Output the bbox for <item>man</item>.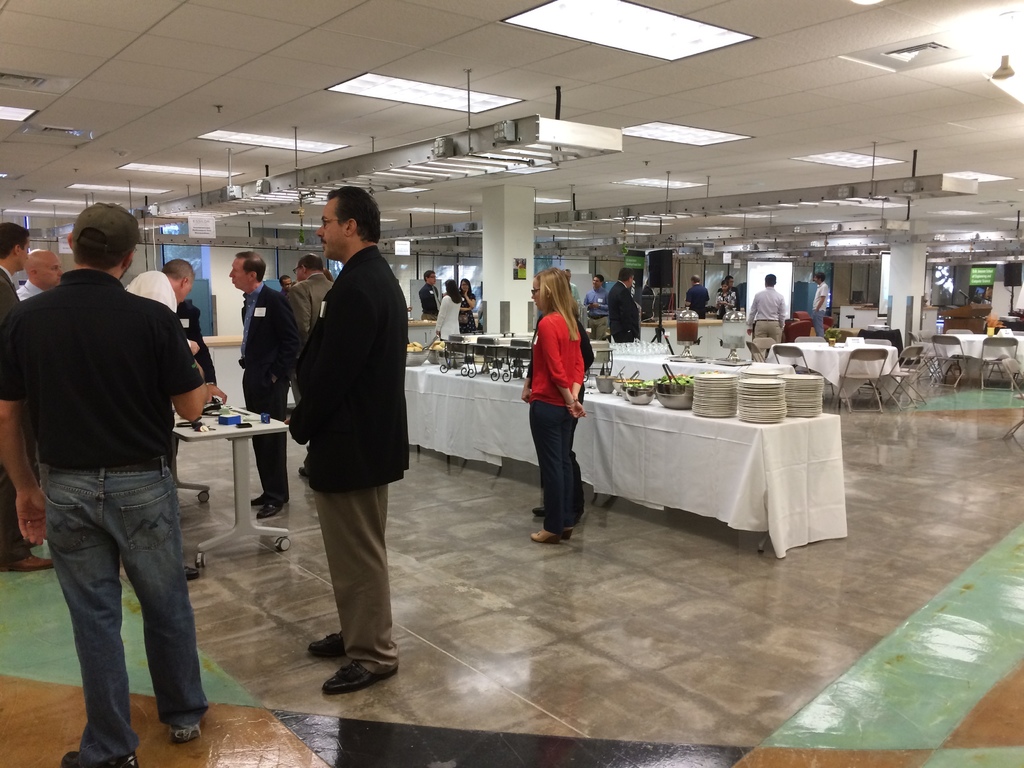
16/246/67/305.
